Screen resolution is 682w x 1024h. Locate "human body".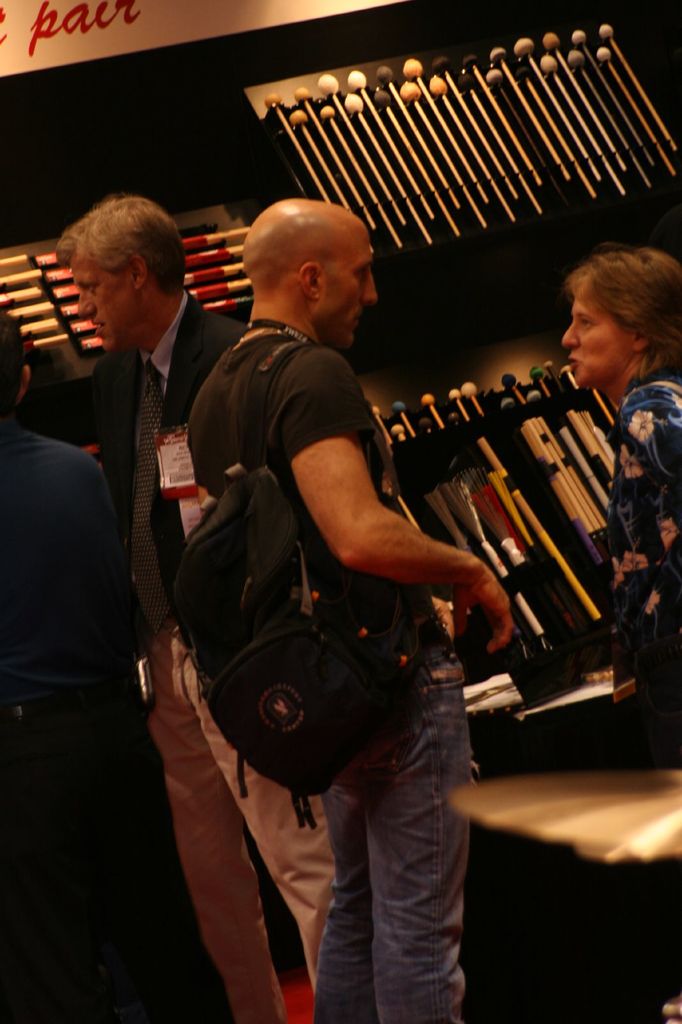
86/287/344/1021.
